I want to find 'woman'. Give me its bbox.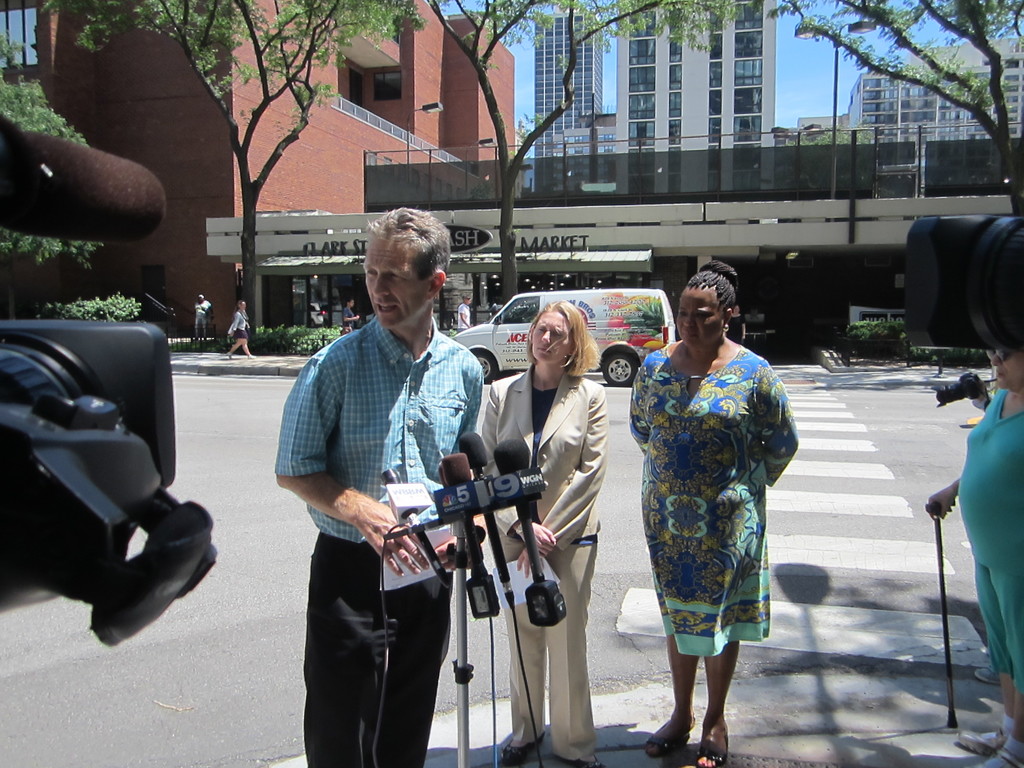
bbox=[227, 301, 255, 359].
